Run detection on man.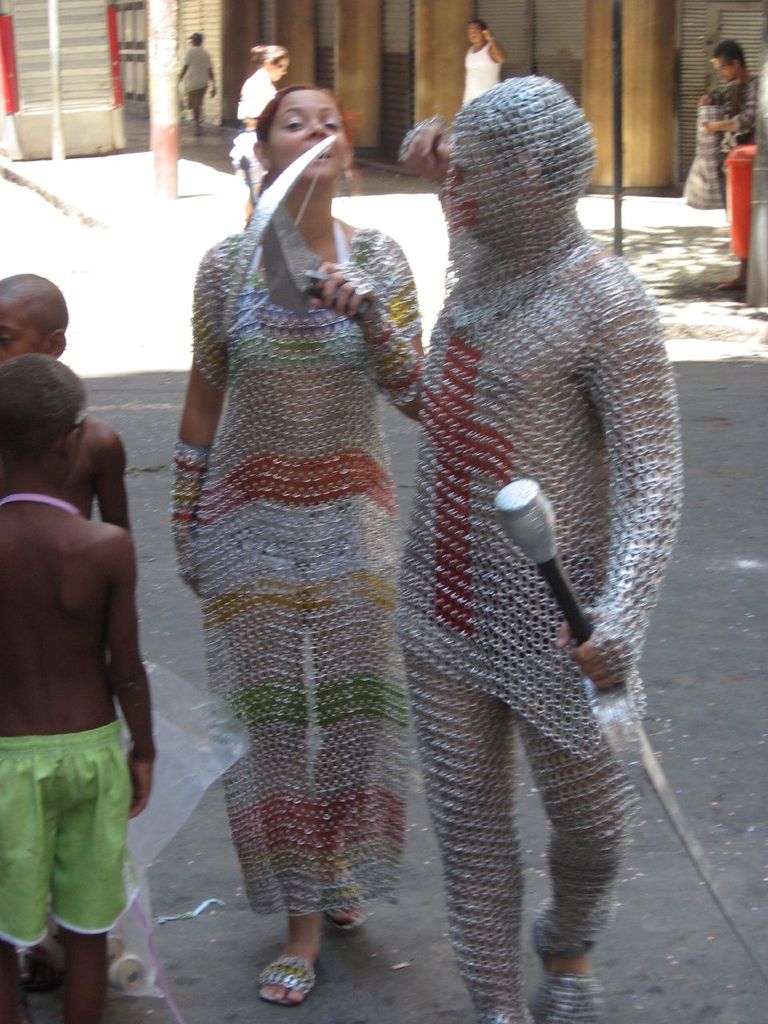
Result: (left=173, top=24, right=215, bottom=146).
